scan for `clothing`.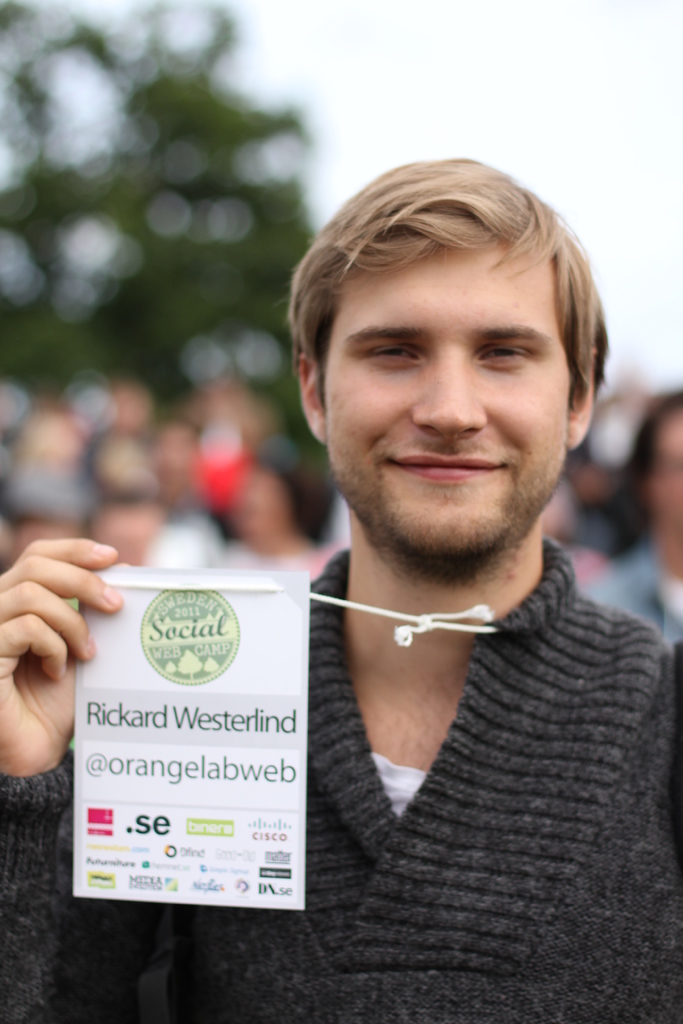
Scan result: <region>0, 540, 682, 1023</region>.
